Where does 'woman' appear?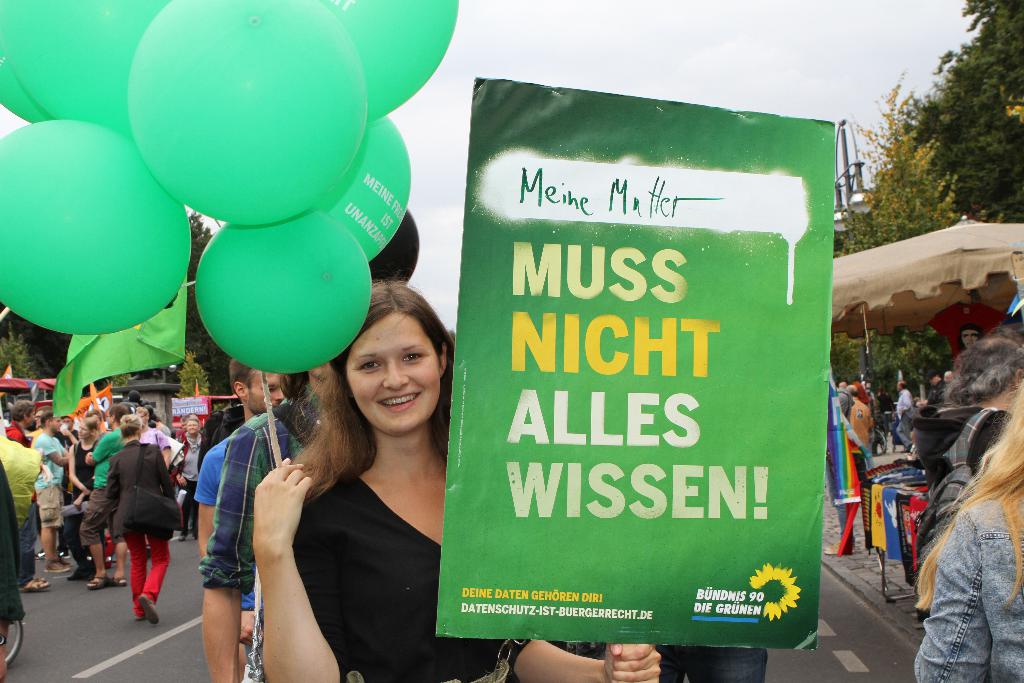
Appears at [x1=911, y1=377, x2=1023, y2=682].
